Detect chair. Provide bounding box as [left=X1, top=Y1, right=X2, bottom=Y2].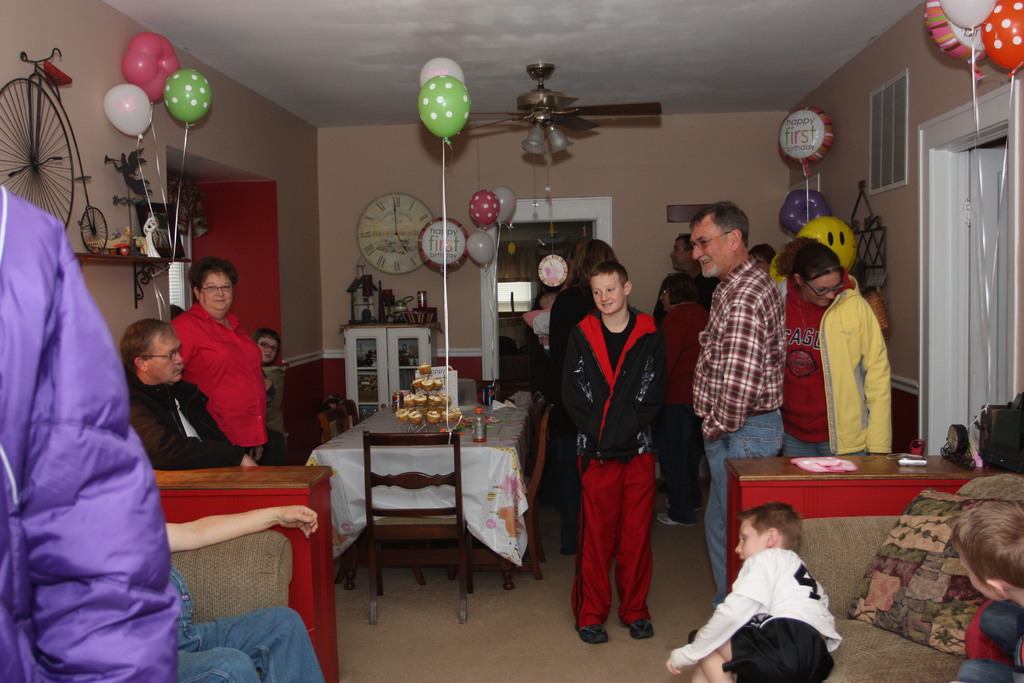
[left=358, top=427, right=467, bottom=618].
